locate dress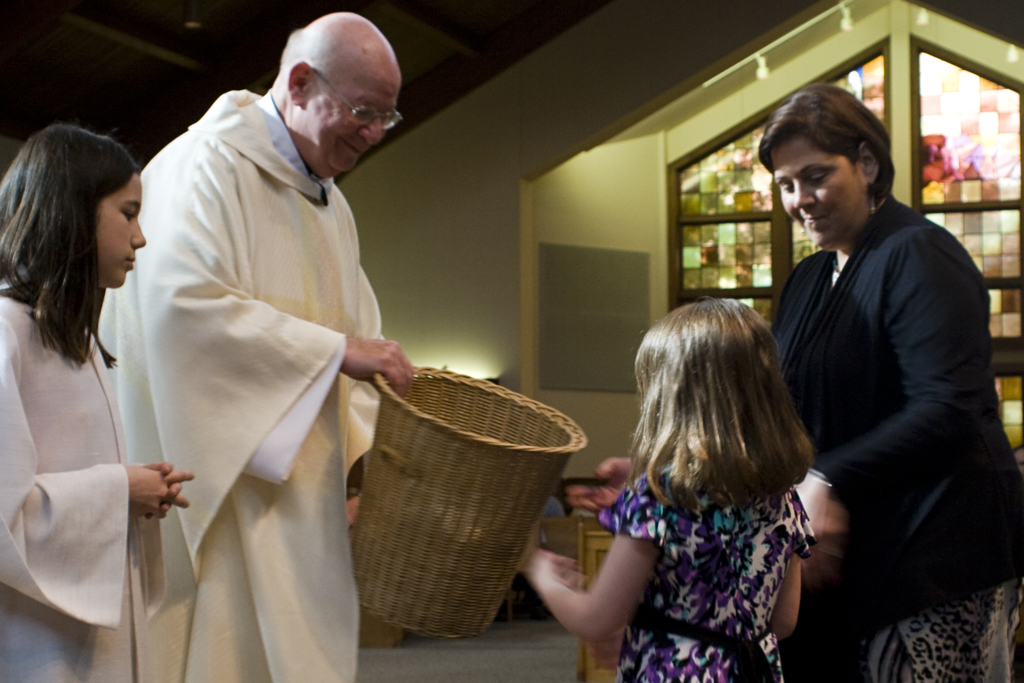
<box>0,282,166,680</box>
